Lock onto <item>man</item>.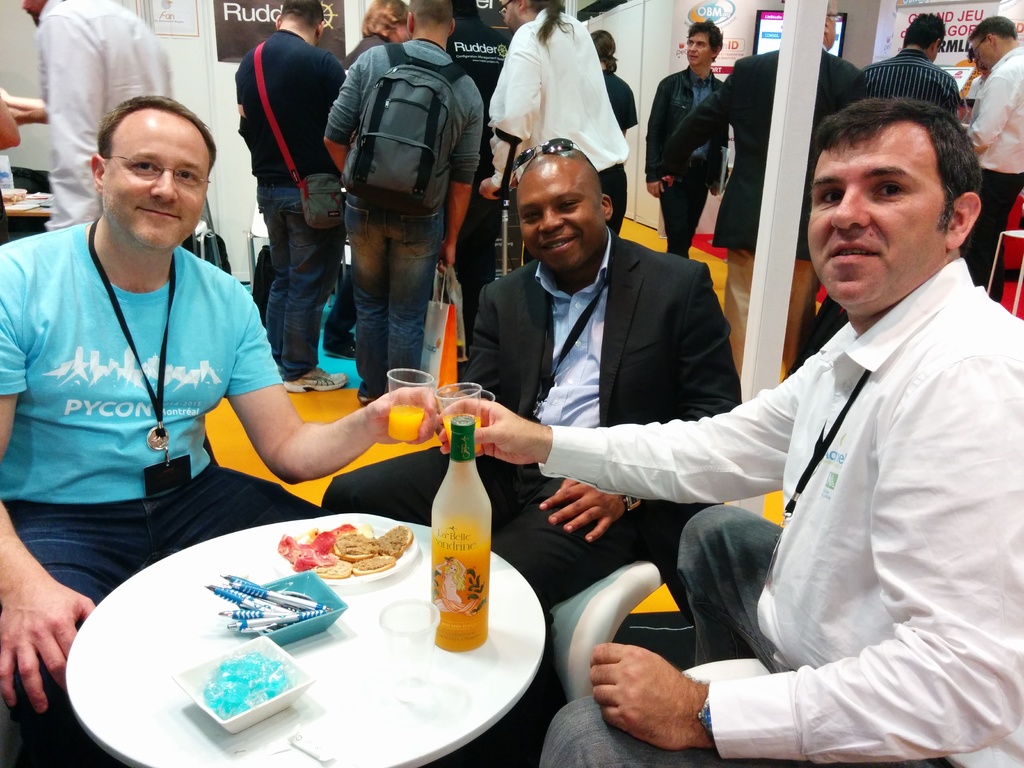
Locked: (664, 0, 863, 384).
